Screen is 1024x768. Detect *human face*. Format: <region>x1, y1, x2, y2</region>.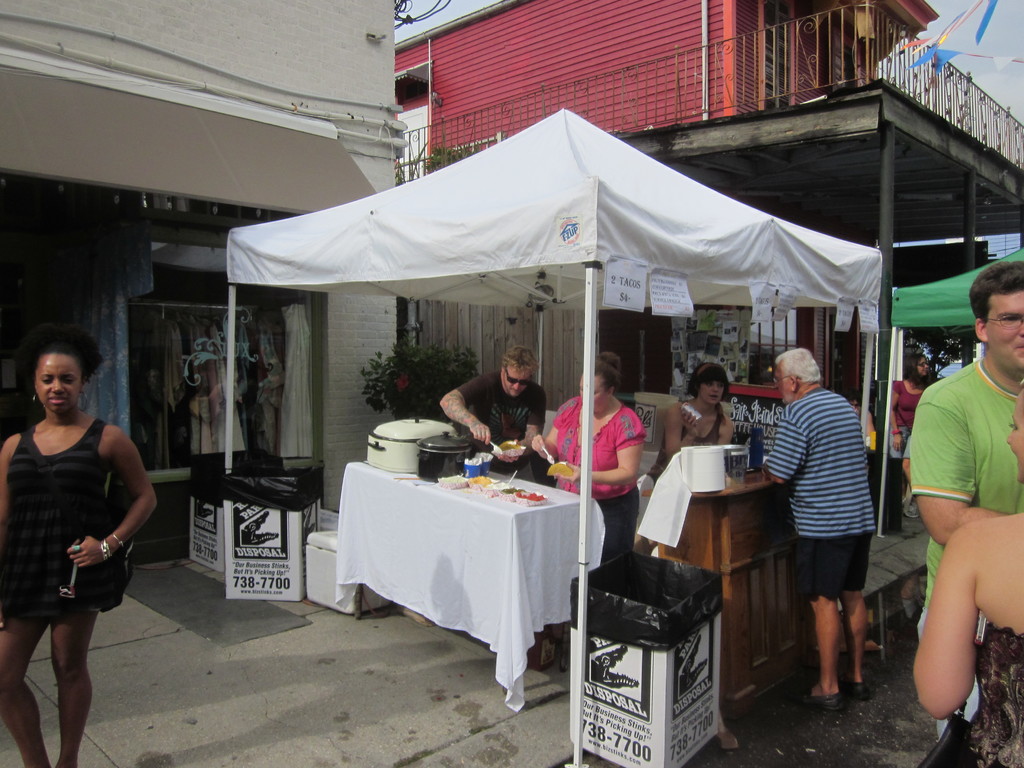
<region>33, 351, 78, 410</region>.
